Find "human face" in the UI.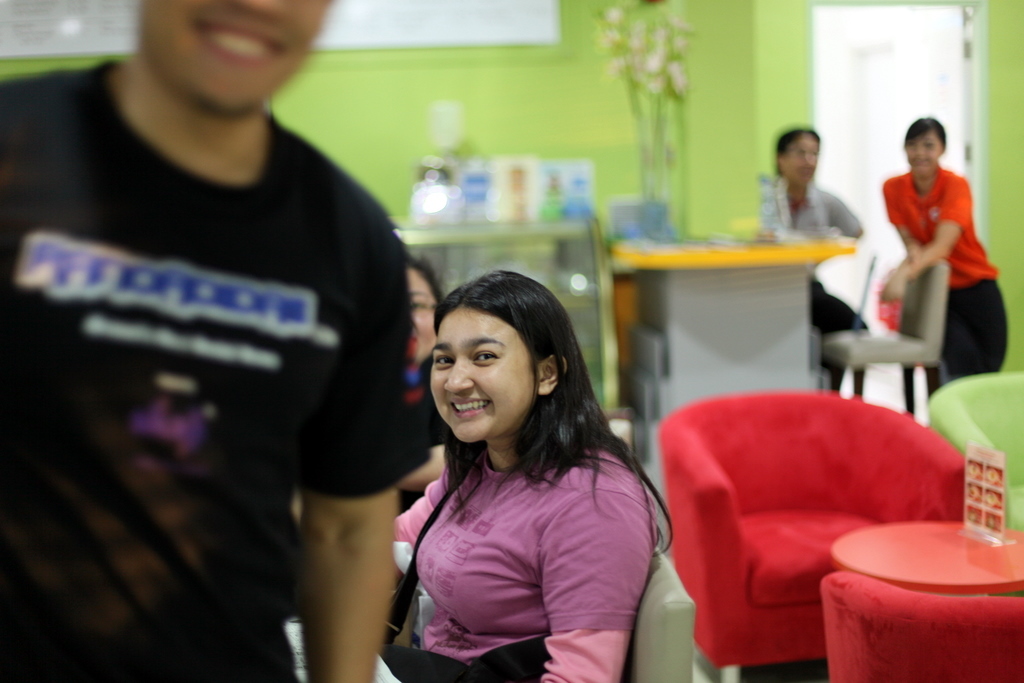
UI element at 781,130,821,189.
